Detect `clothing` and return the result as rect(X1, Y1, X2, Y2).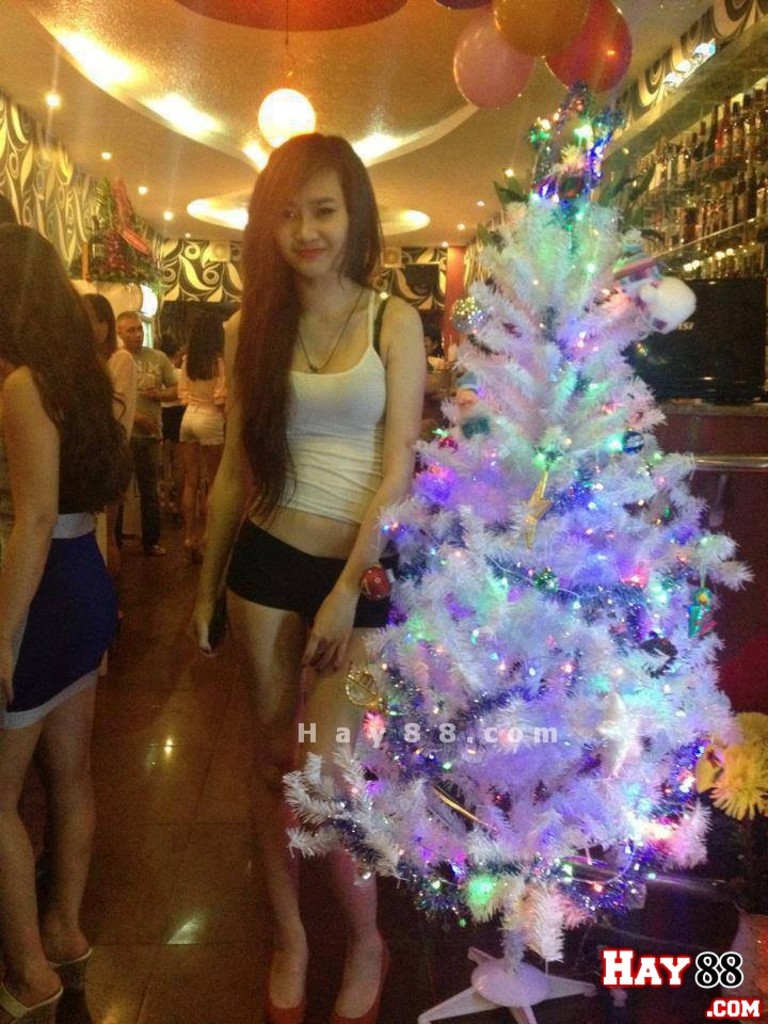
rect(0, 355, 119, 732).
